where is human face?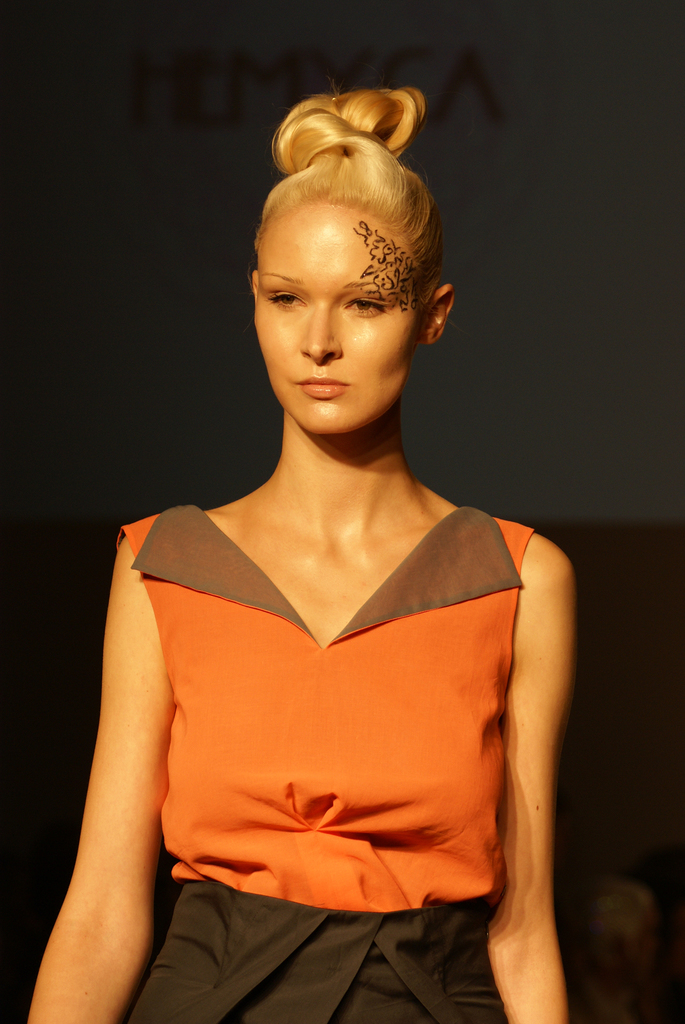
bbox=(248, 192, 428, 436).
